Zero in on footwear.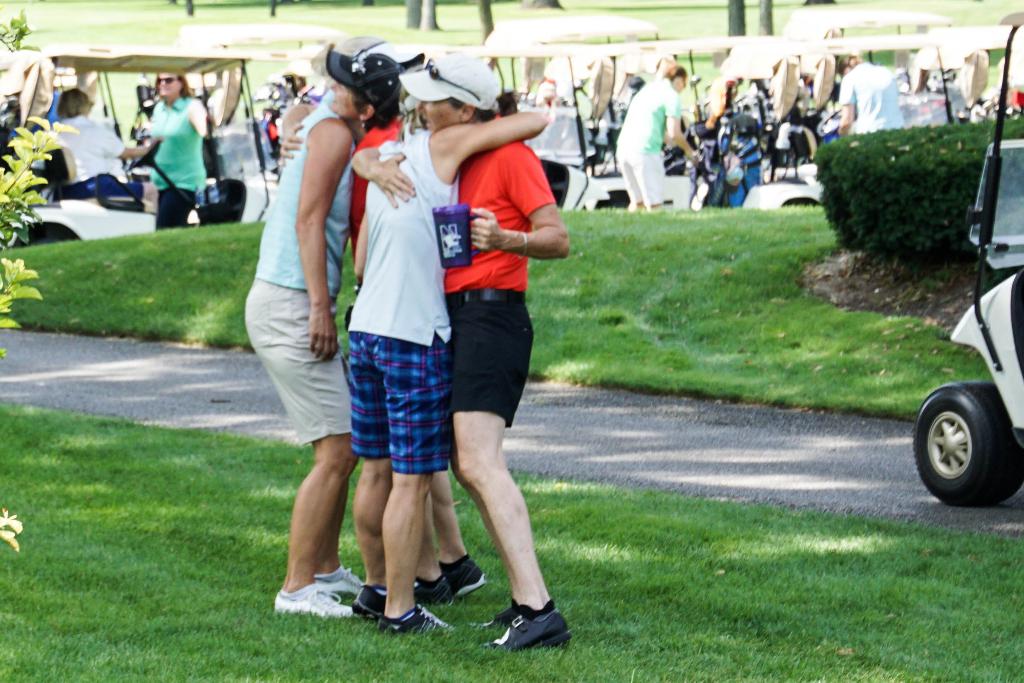
Zeroed in: (372, 600, 451, 646).
